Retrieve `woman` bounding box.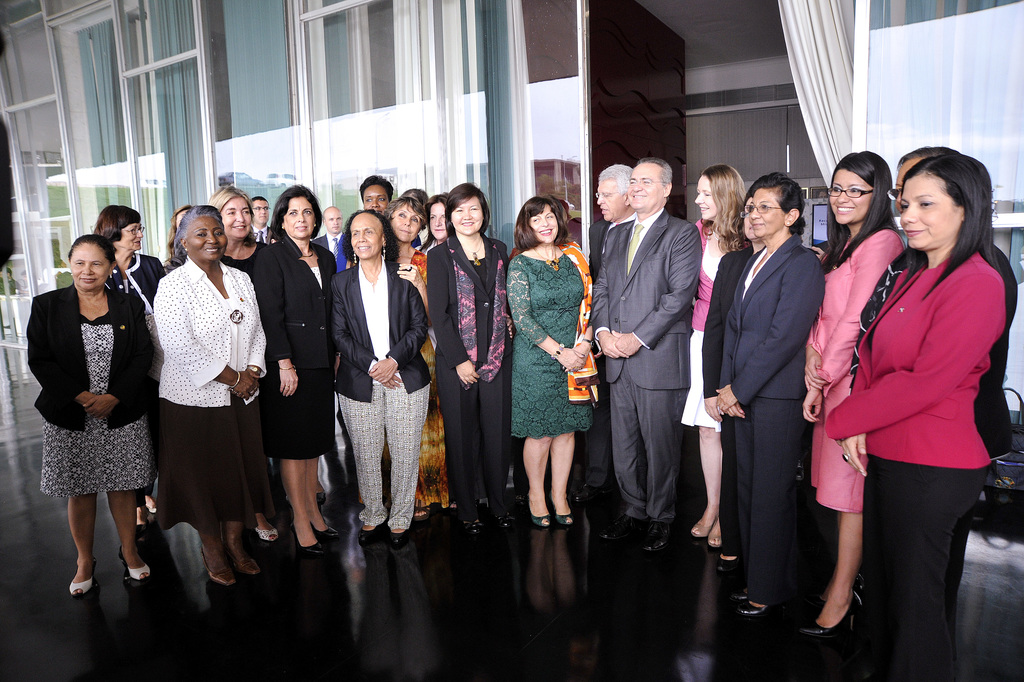
Bounding box: {"left": 505, "top": 191, "right": 606, "bottom": 530}.
